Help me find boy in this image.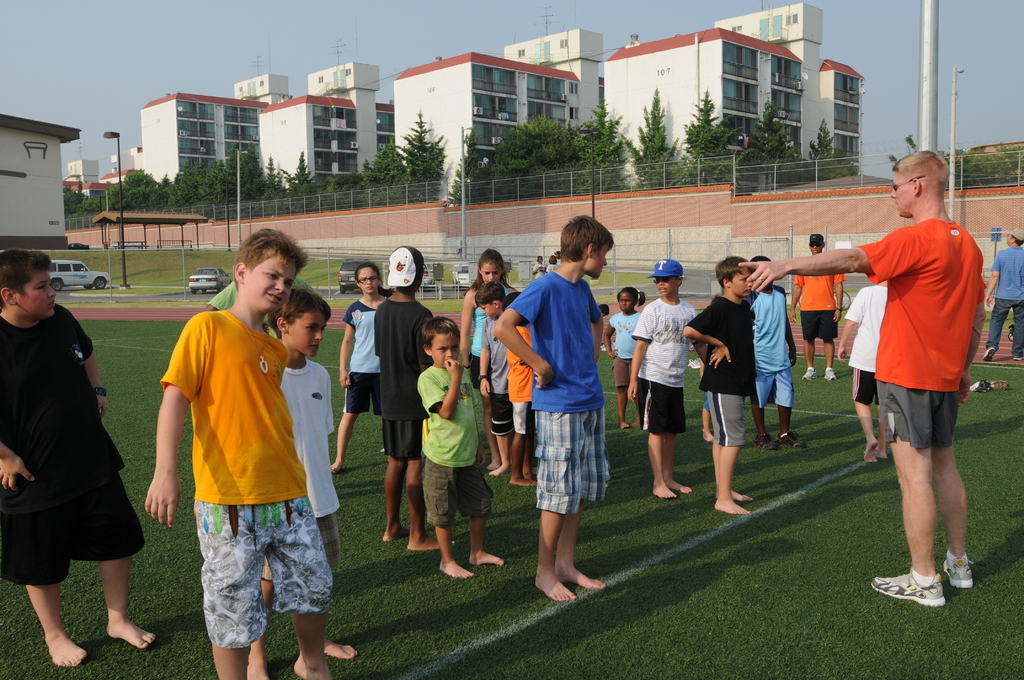
Found it: bbox(417, 313, 502, 581).
